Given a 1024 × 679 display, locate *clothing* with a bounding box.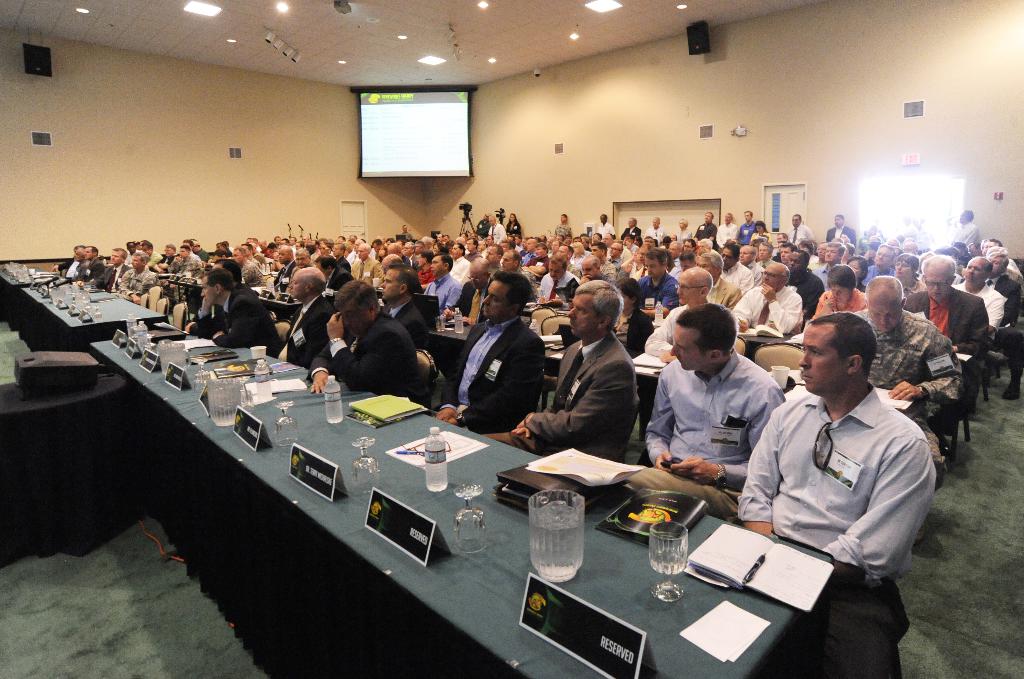
Located: [x1=831, y1=227, x2=863, y2=250].
